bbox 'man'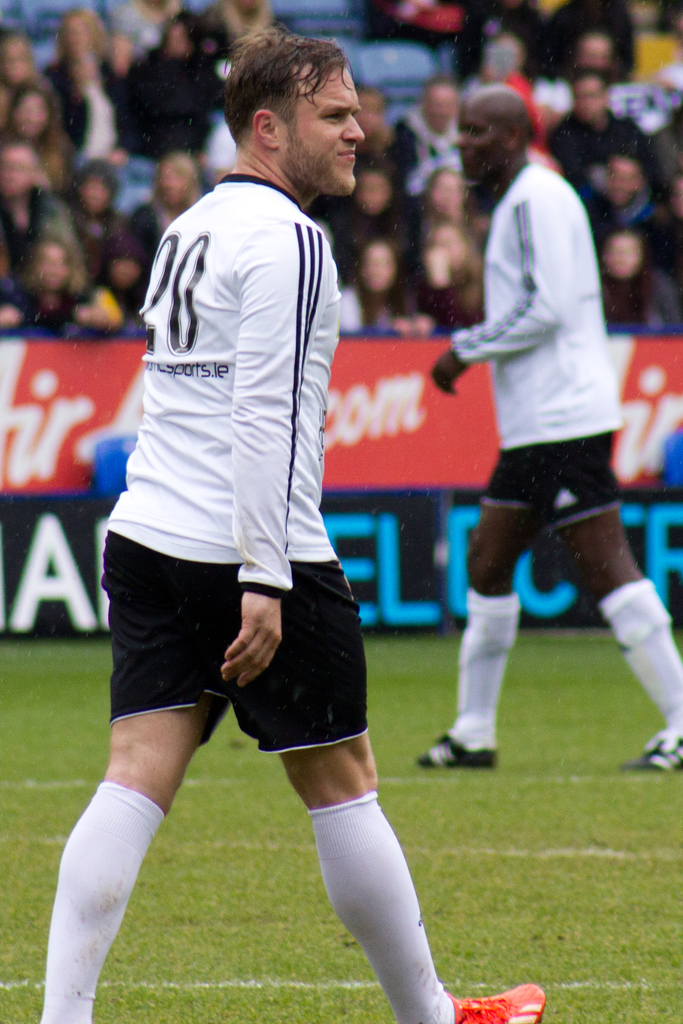
536 33 657 133
